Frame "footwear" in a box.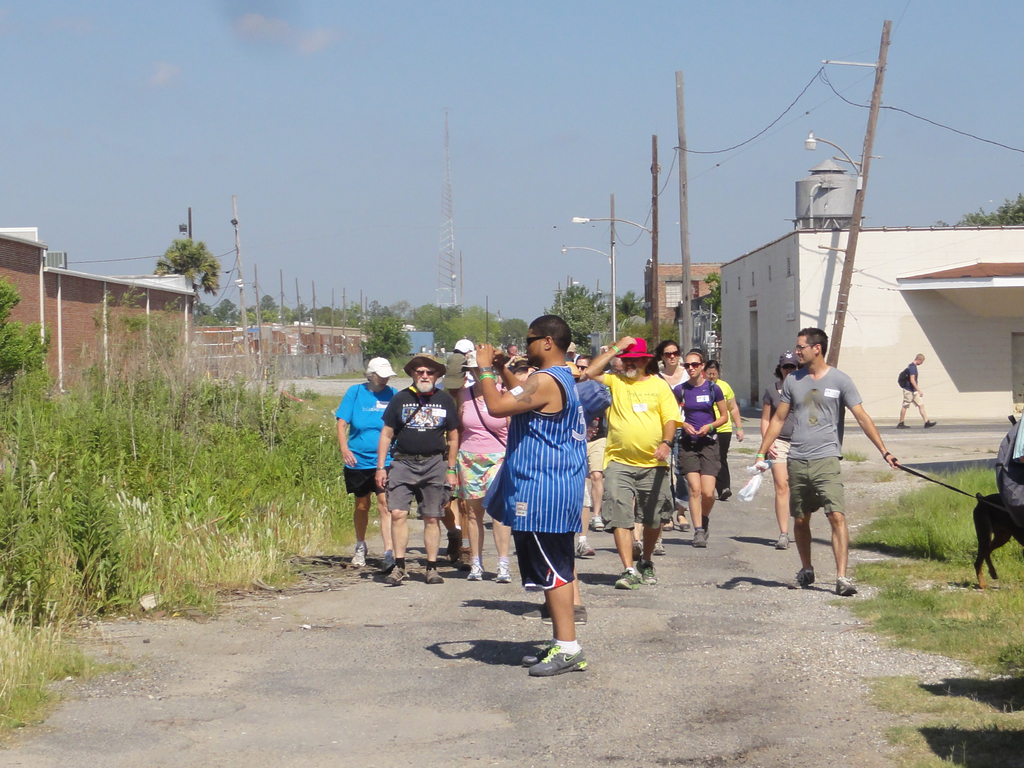
{"x1": 632, "y1": 538, "x2": 643, "y2": 561}.
